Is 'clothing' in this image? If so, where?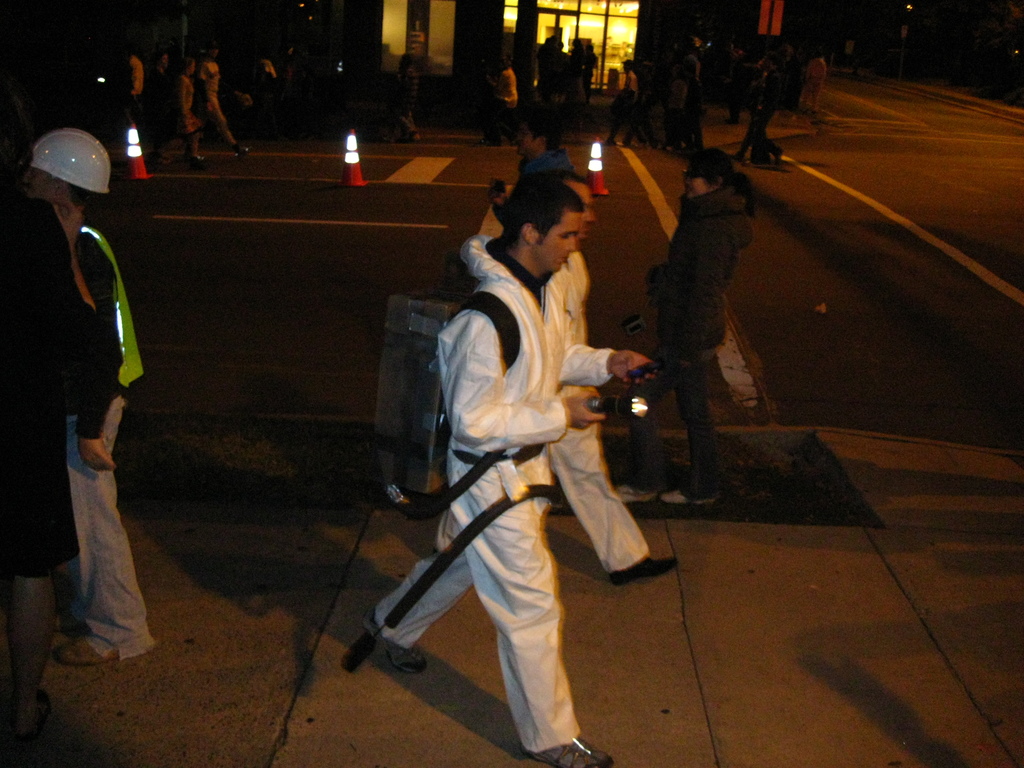
Yes, at l=488, t=65, r=520, b=147.
